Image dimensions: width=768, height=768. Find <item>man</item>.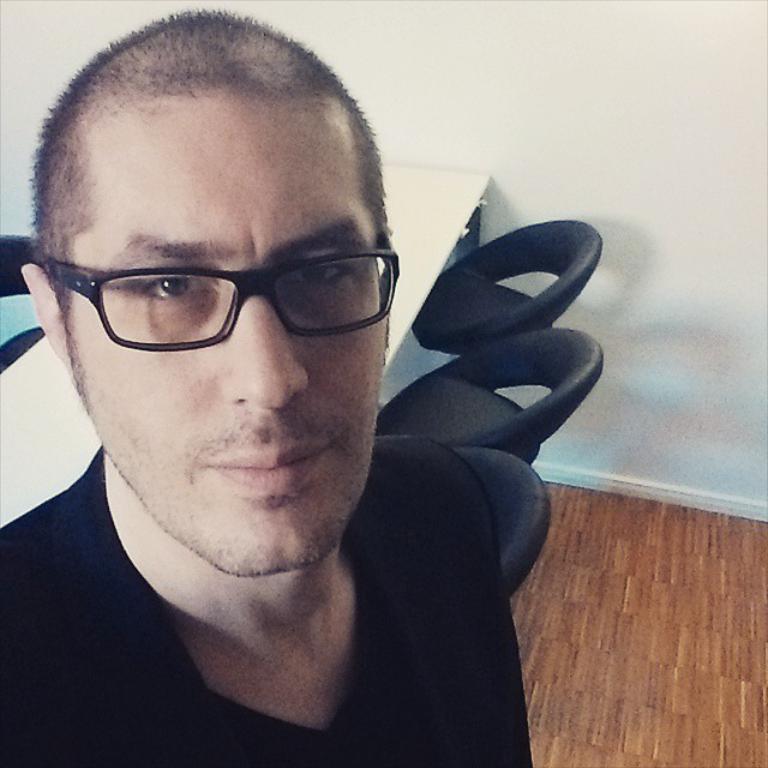
(x1=0, y1=31, x2=632, y2=767).
